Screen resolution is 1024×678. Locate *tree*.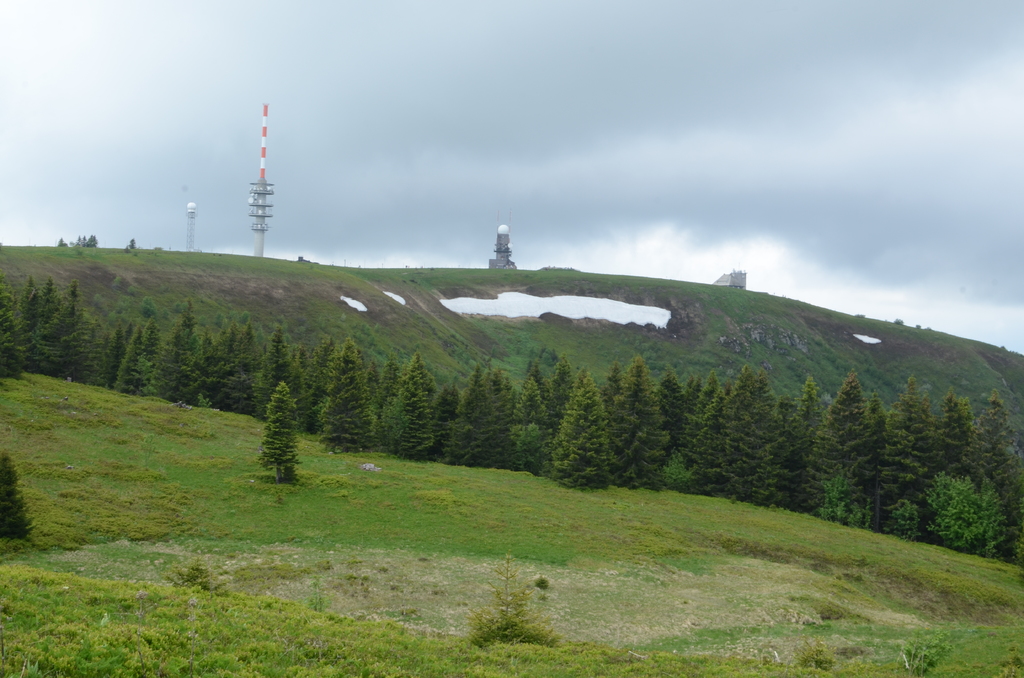
detection(678, 367, 734, 497).
